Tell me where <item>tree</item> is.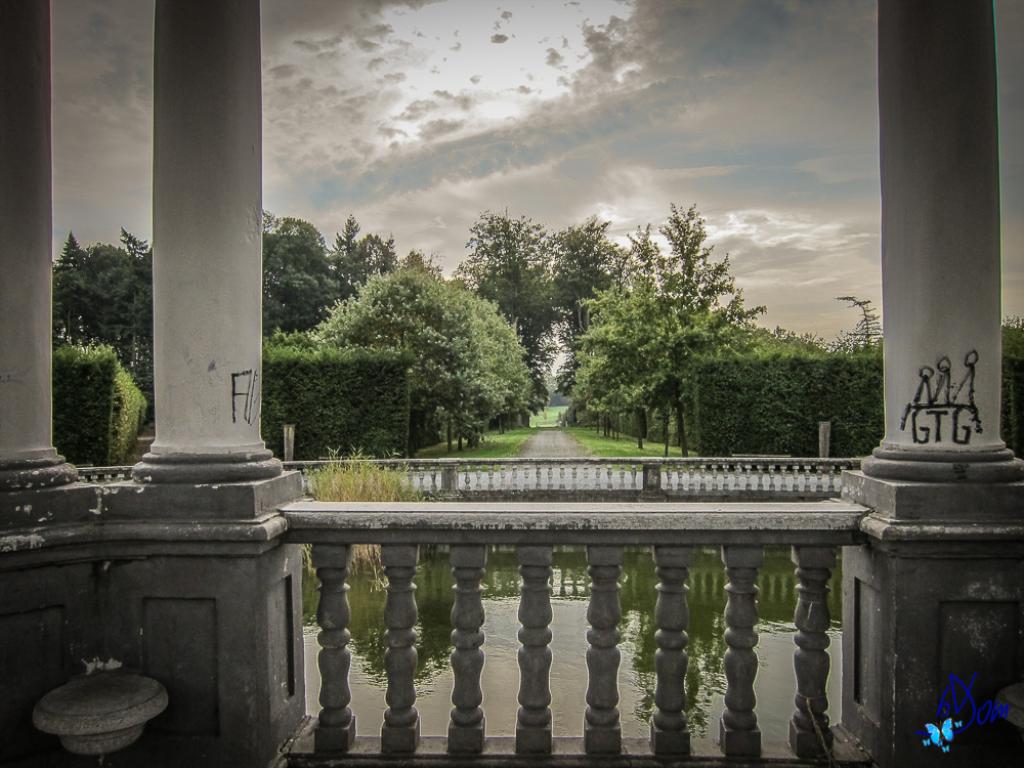
<item>tree</item> is at 306 254 536 442.
